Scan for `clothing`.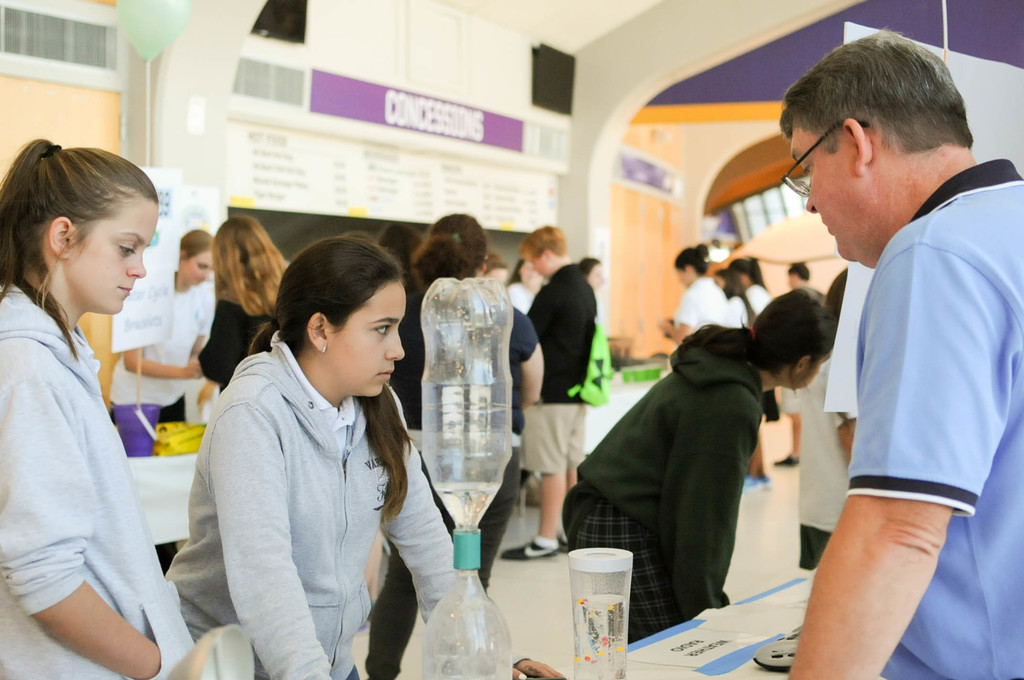
Scan result: detection(728, 287, 745, 327).
